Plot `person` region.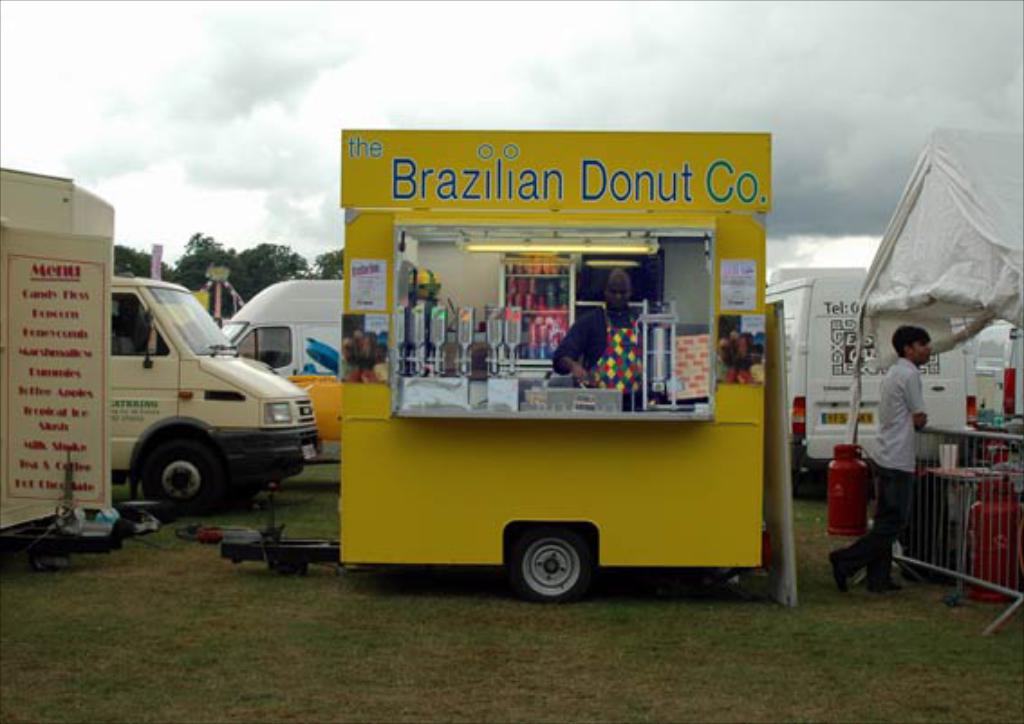
Plotted at detection(108, 292, 152, 363).
